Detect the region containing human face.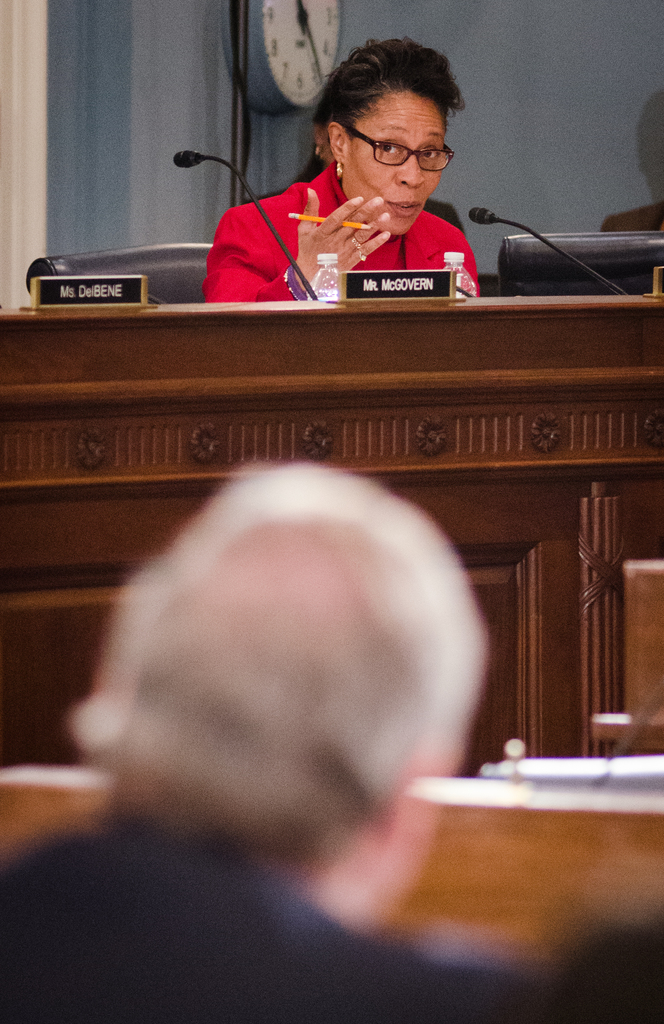
[340,92,449,235].
